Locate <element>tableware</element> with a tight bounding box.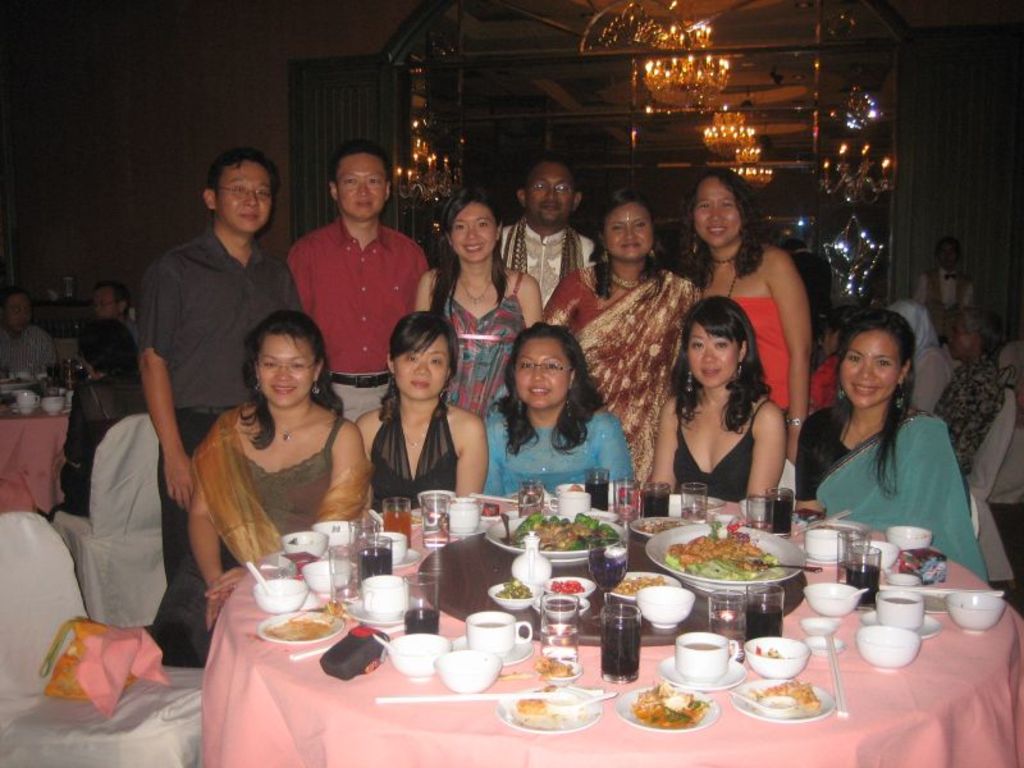
Rect(512, 531, 552, 585).
